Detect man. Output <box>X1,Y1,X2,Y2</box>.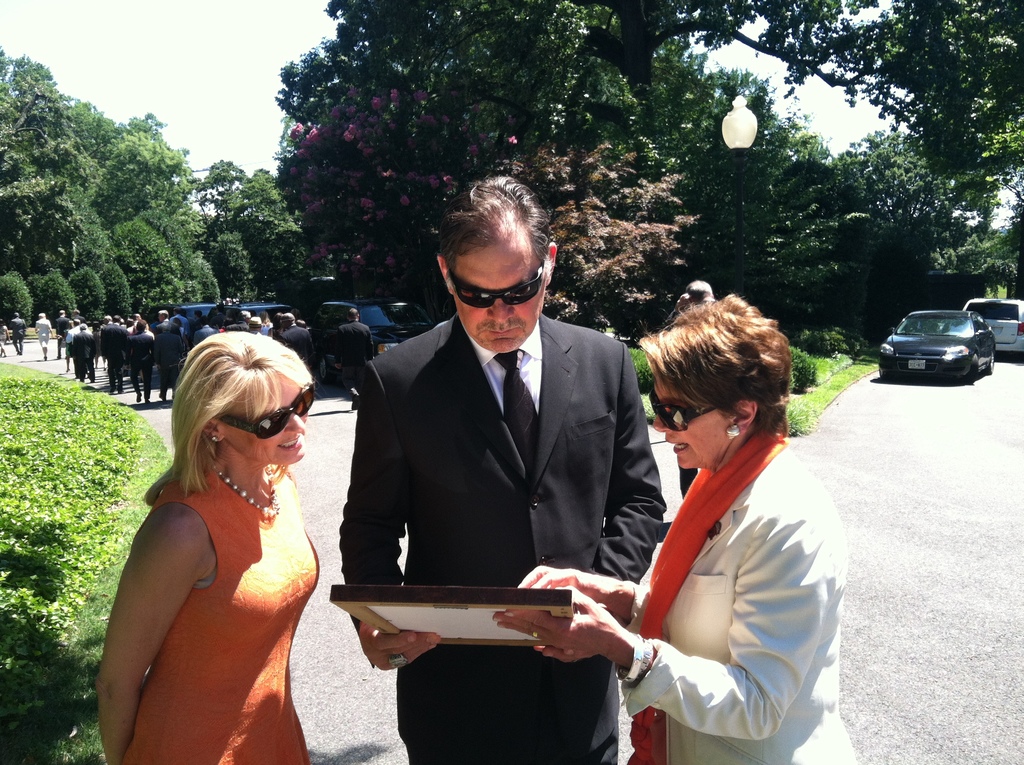
<box>333,171,669,764</box>.
